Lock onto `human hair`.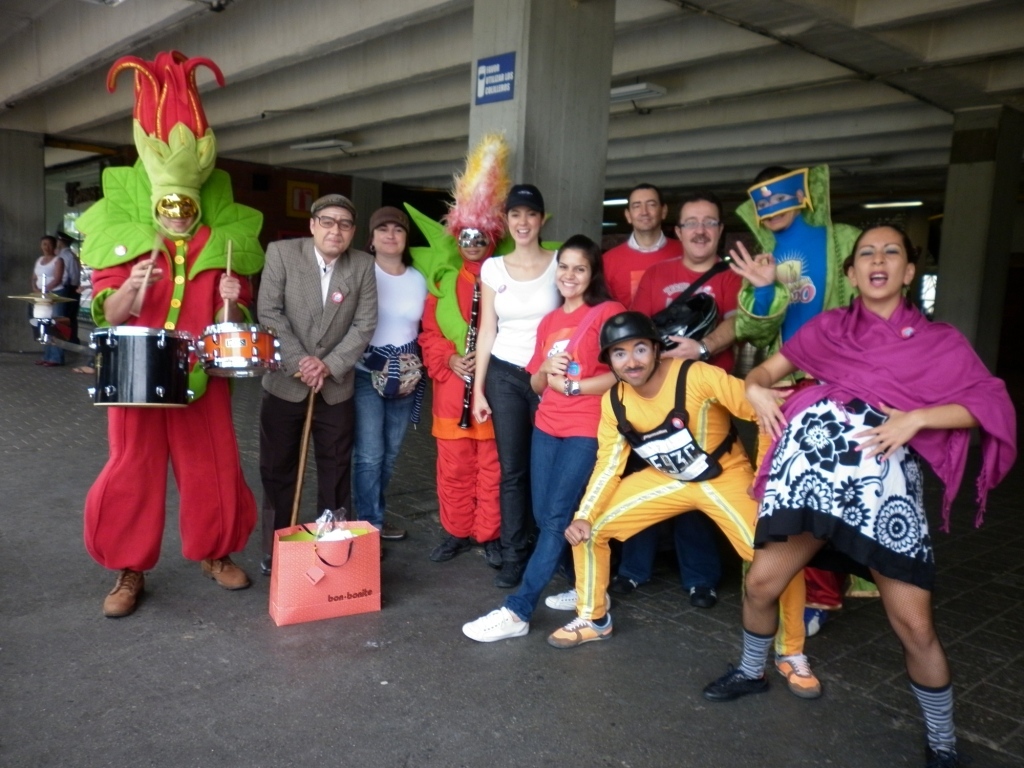
Locked: BBox(537, 232, 544, 247).
